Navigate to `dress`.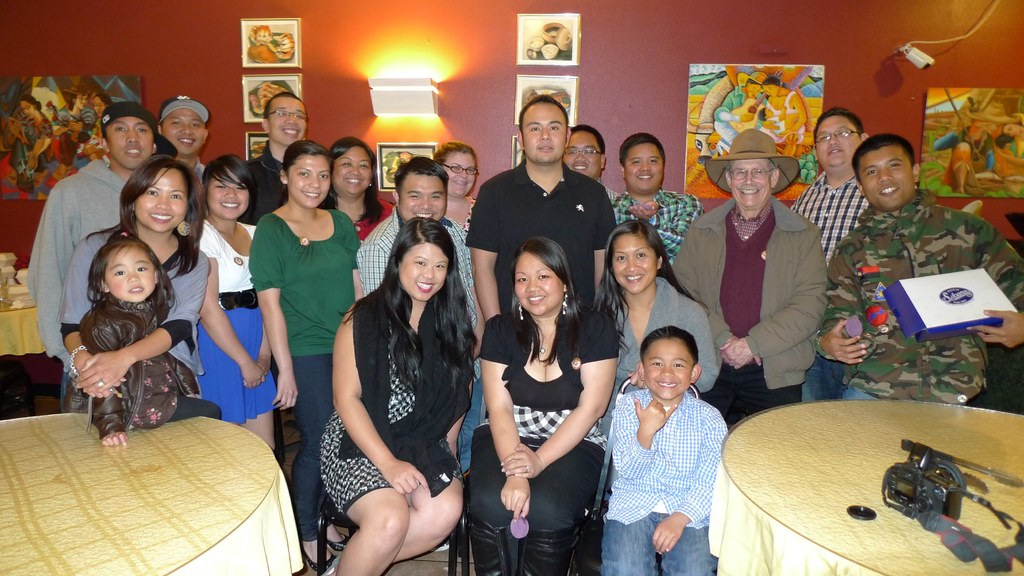
Navigation target: (196, 220, 277, 422).
